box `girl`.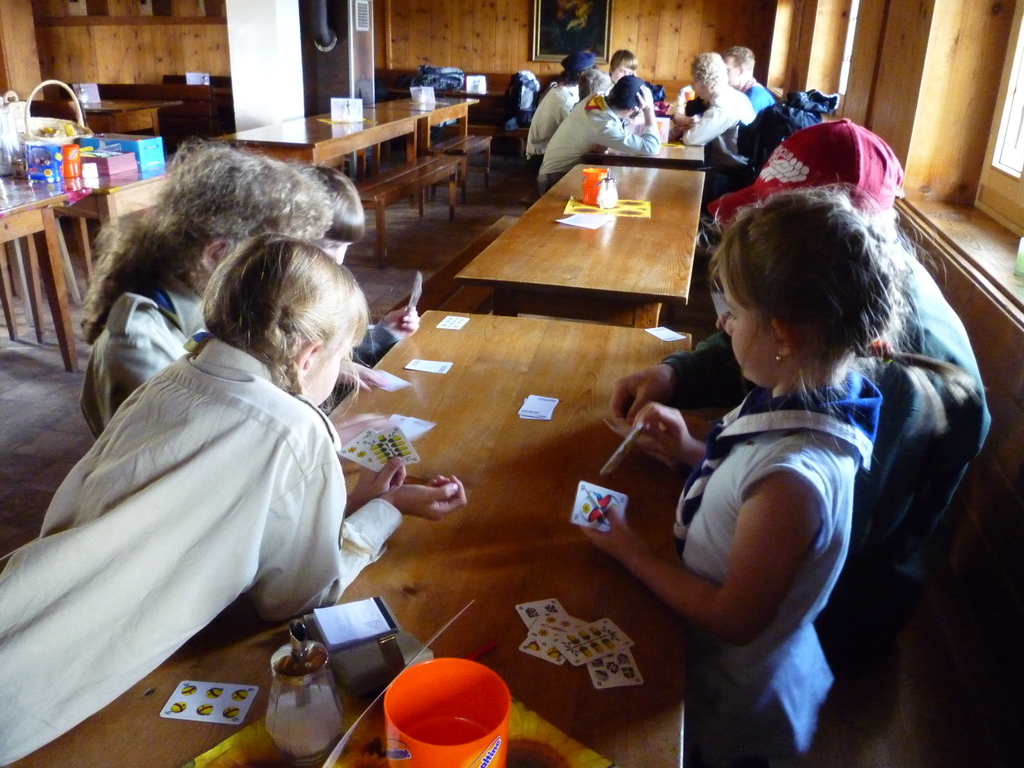
0/227/467/767.
